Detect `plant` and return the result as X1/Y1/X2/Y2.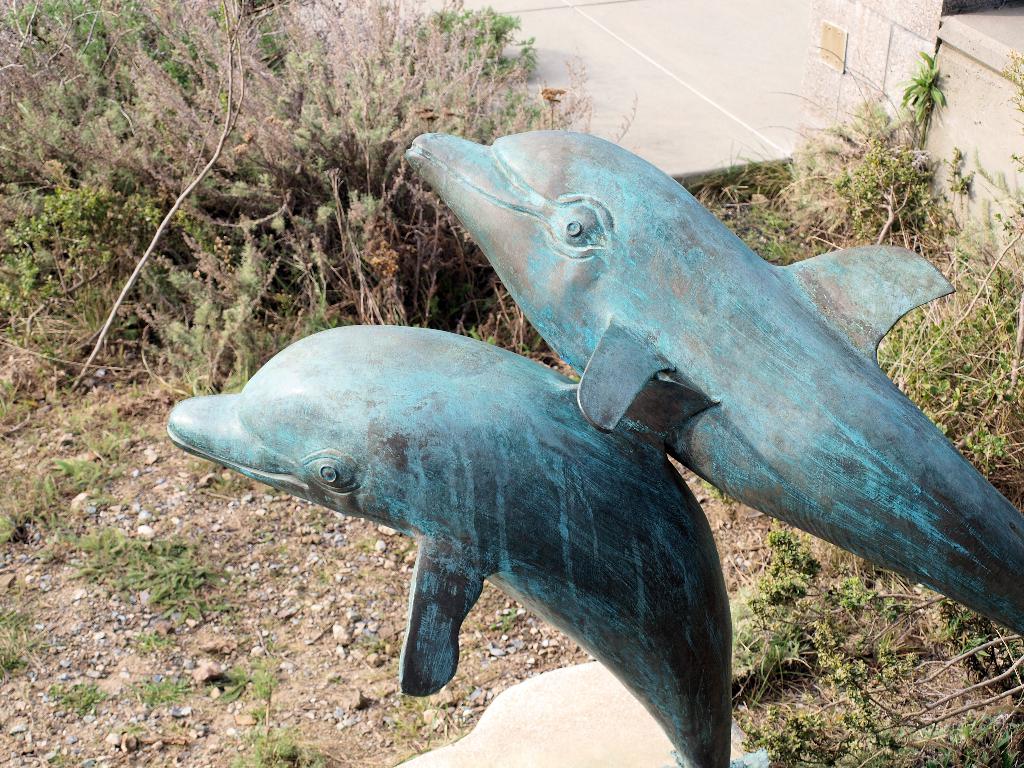
2/503/26/548.
